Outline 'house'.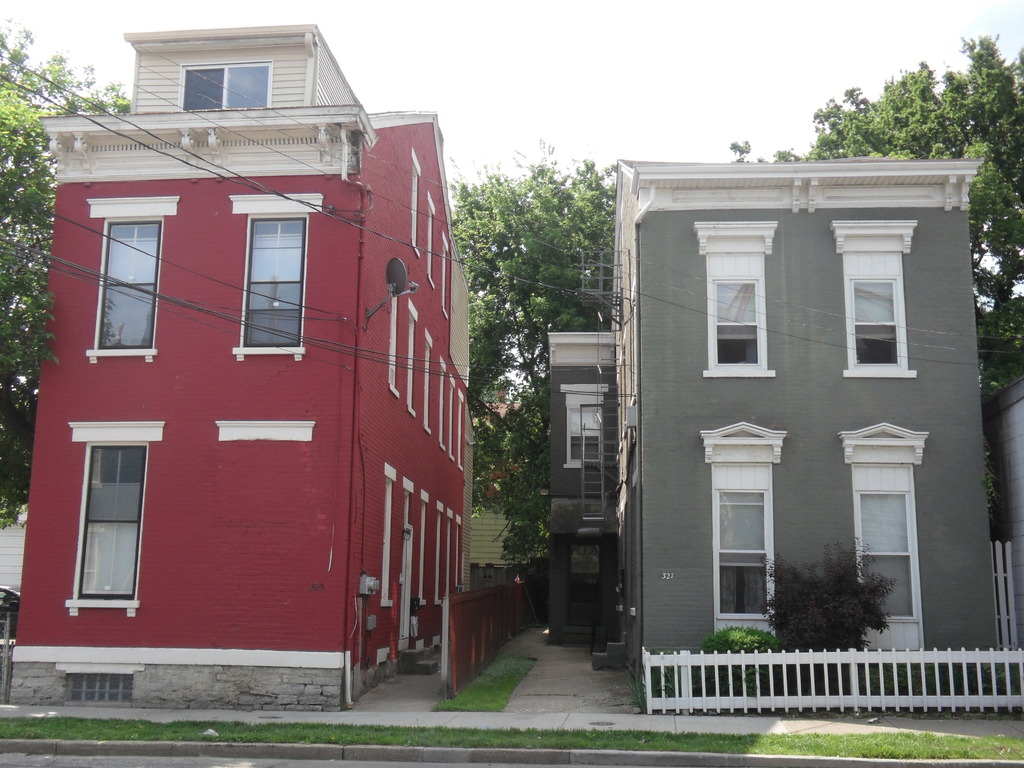
Outline: left=532, top=323, right=634, bottom=647.
